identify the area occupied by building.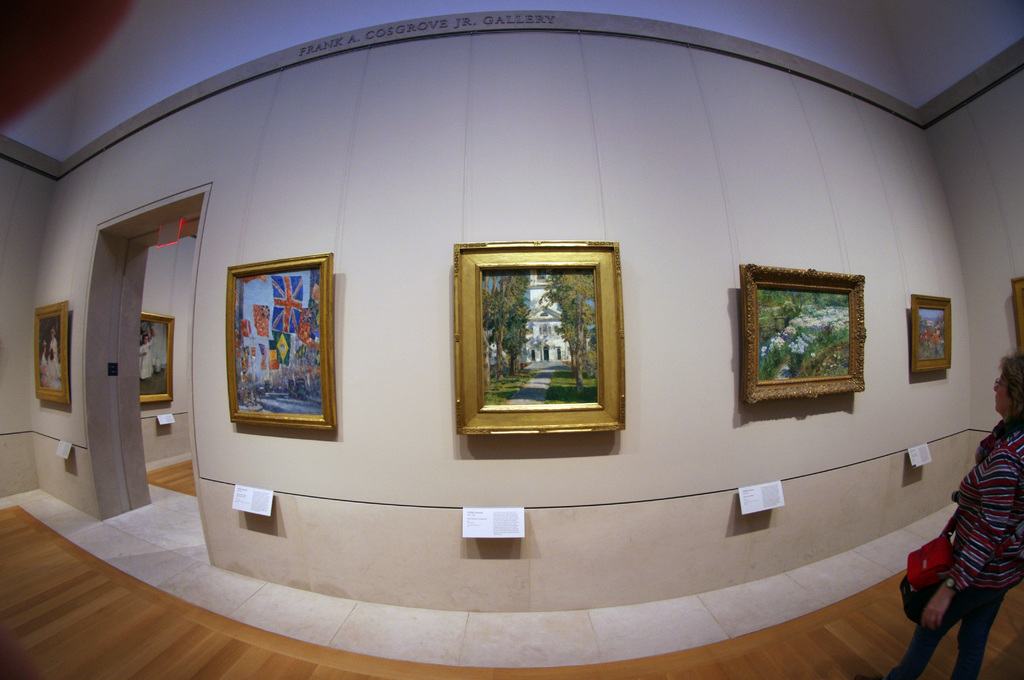
Area: (0, 0, 1023, 679).
